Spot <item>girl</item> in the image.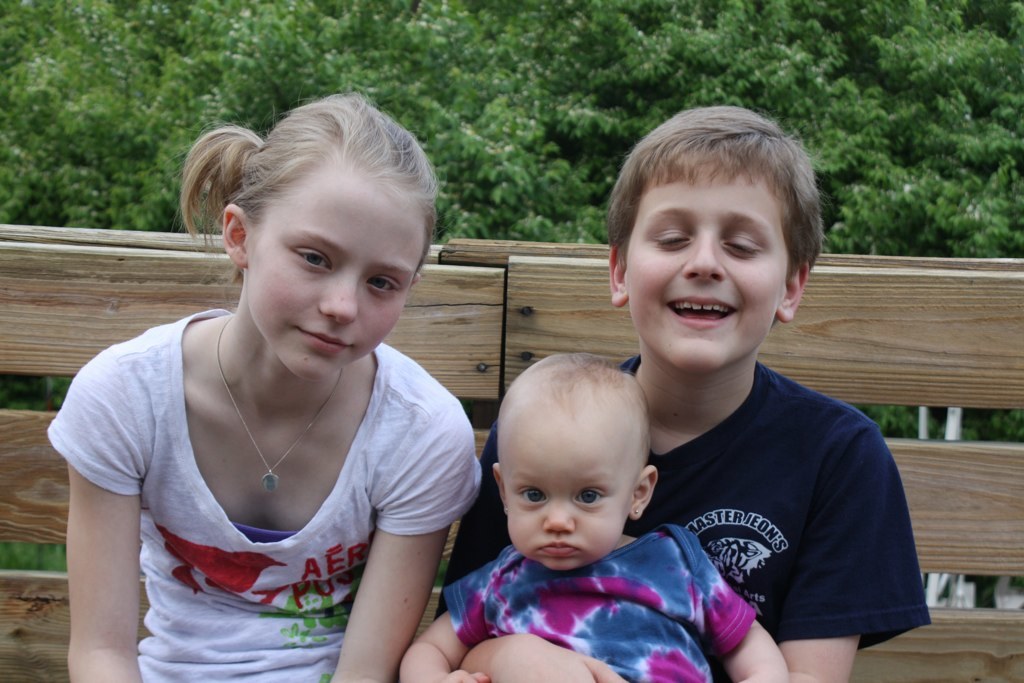
<item>girl</item> found at l=45, t=89, r=480, b=682.
